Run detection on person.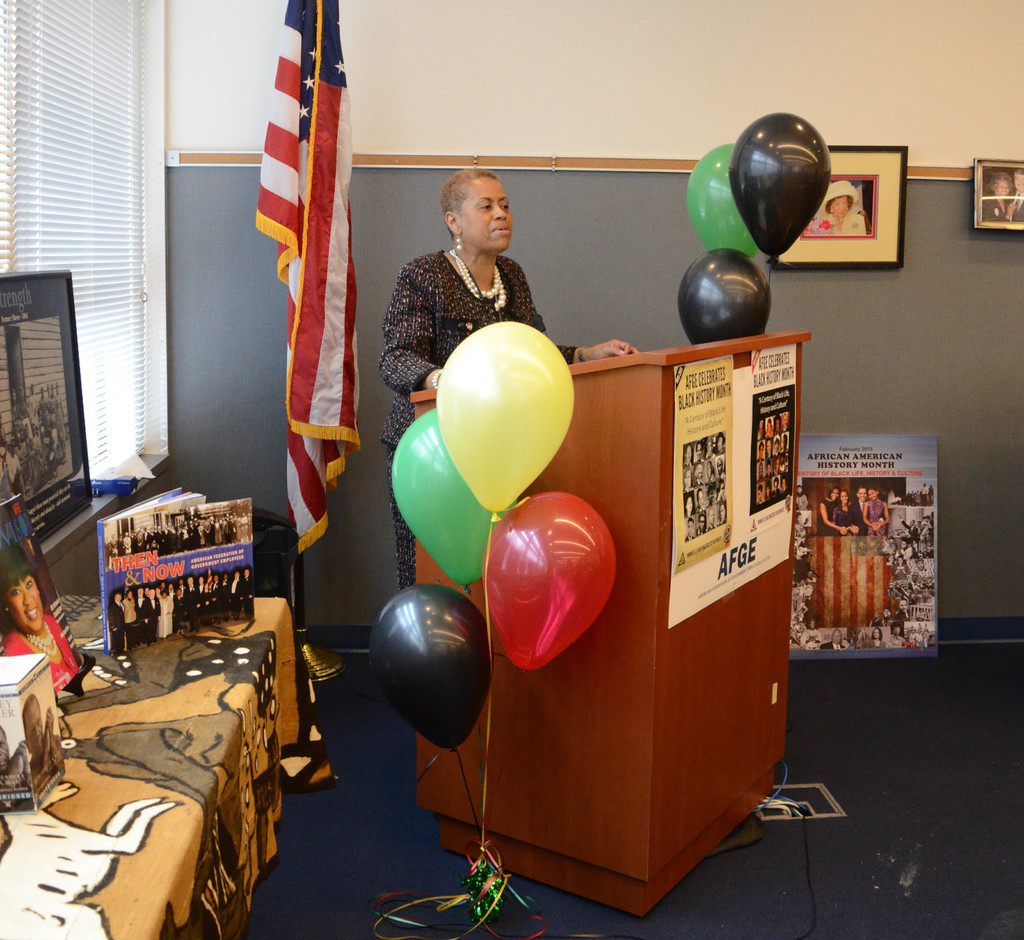
Result: 1012, 174, 1023, 222.
